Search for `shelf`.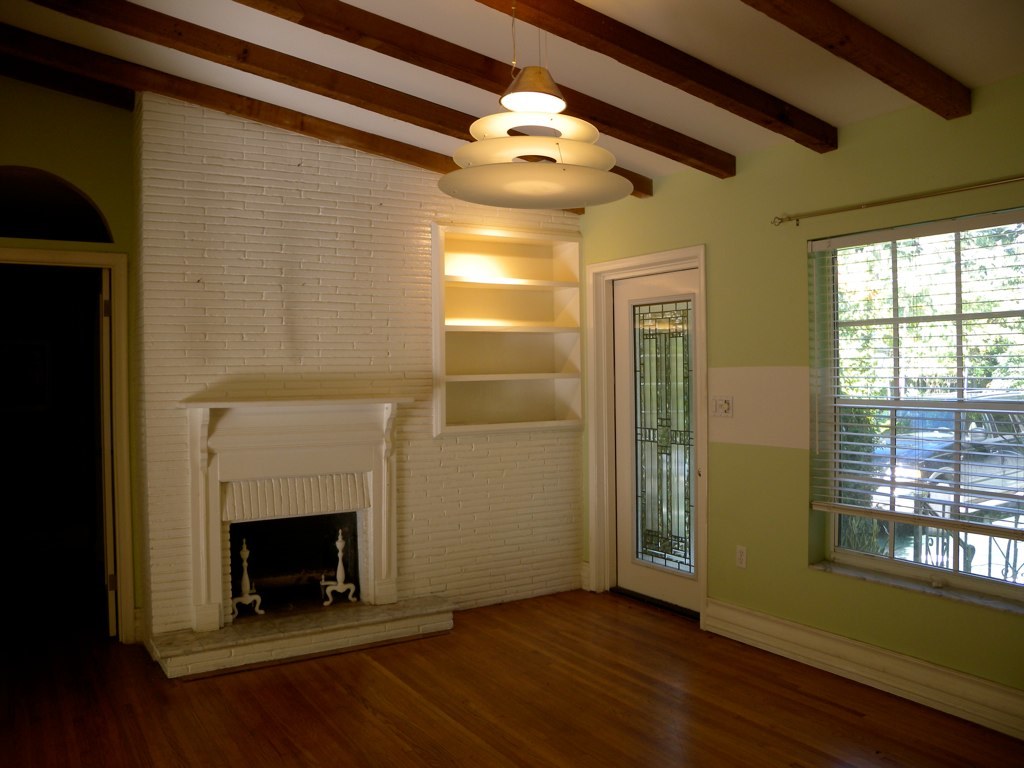
Found at 433,371,581,435.
